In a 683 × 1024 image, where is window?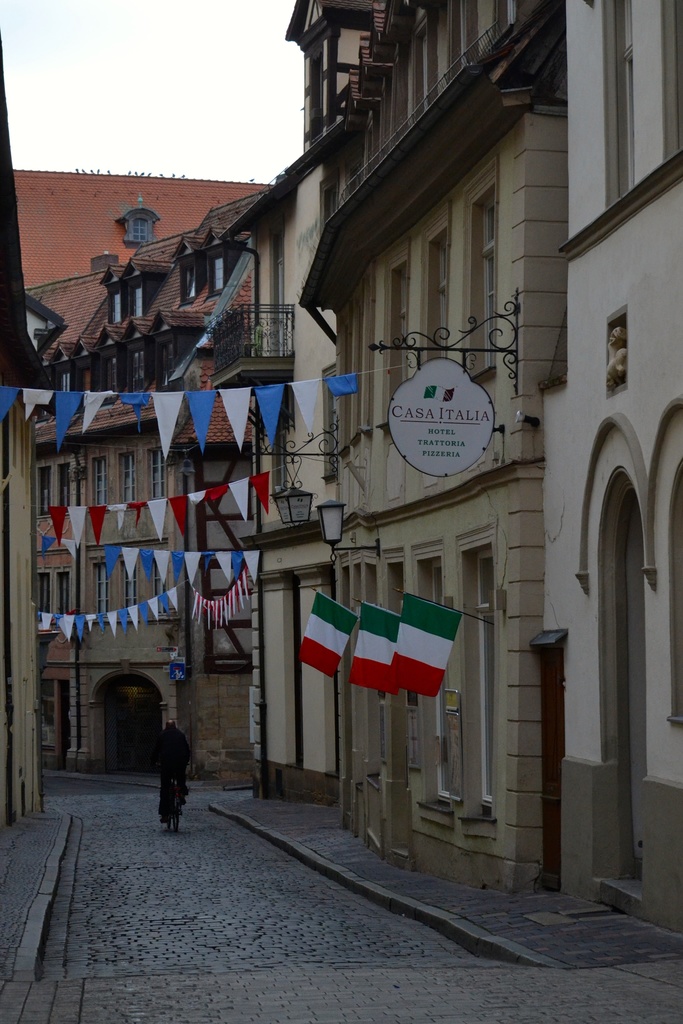
pyautogui.locateOnScreen(422, 218, 450, 369).
